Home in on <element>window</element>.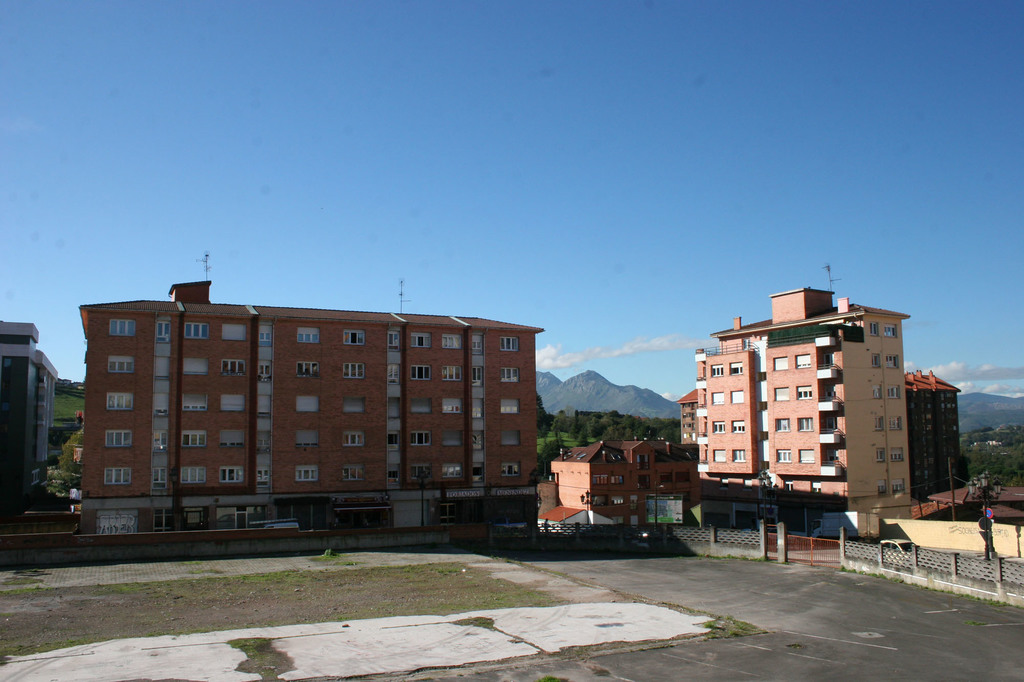
Homed in at box(890, 448, 905, 464).
